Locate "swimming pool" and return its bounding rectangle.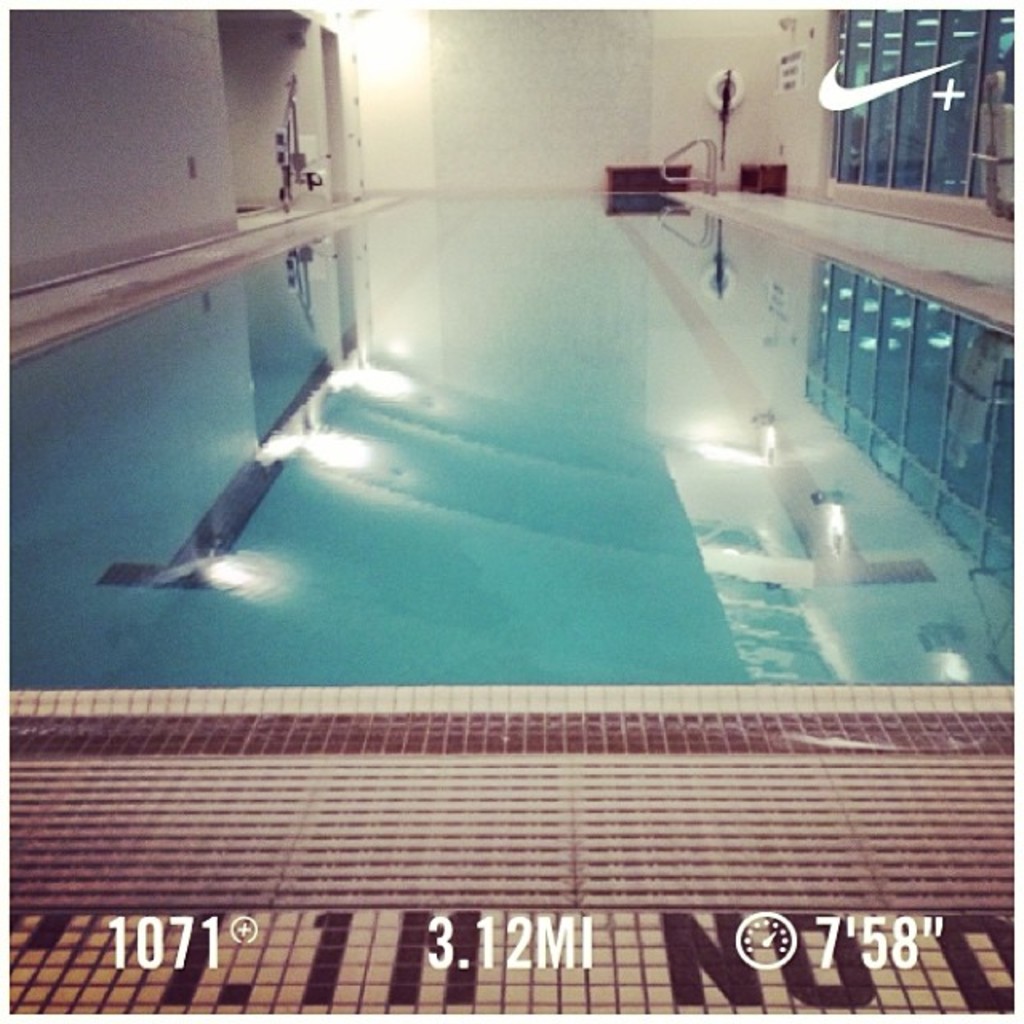
<box>0,158,1023,1006</box>.
